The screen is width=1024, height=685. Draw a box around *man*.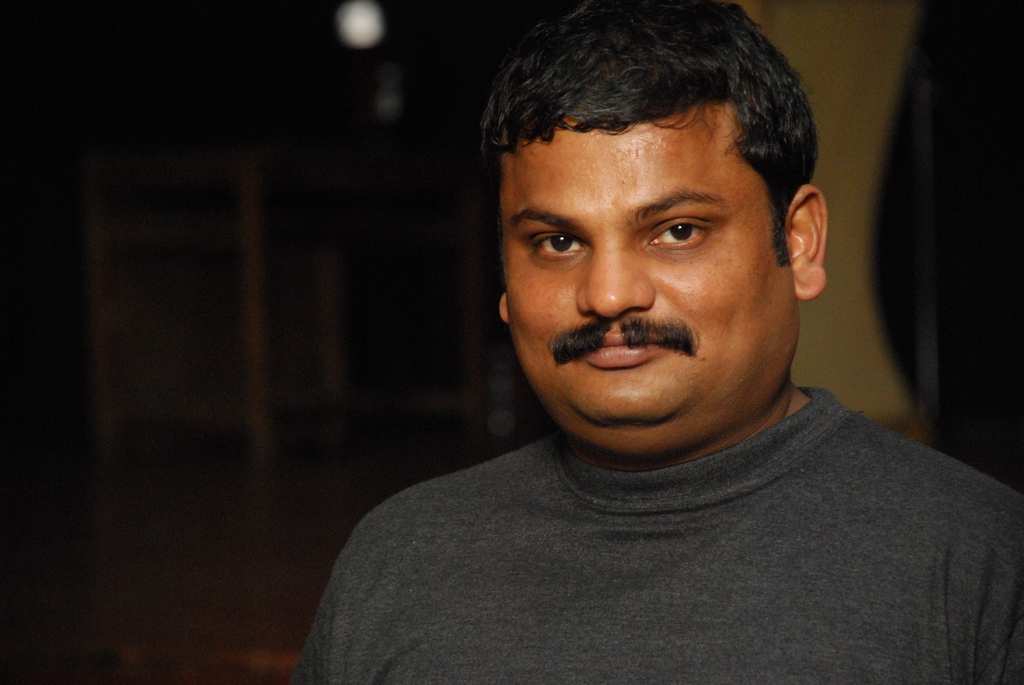
[281, 17, 1023, 673].
